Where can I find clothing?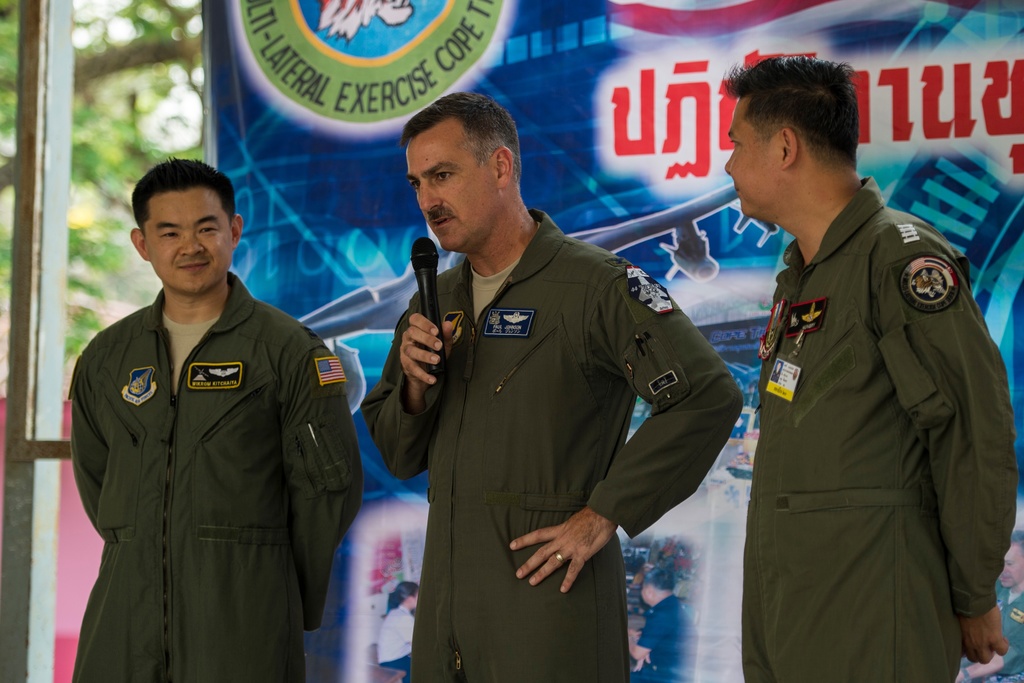
You can find it at (631,593,700,682).
